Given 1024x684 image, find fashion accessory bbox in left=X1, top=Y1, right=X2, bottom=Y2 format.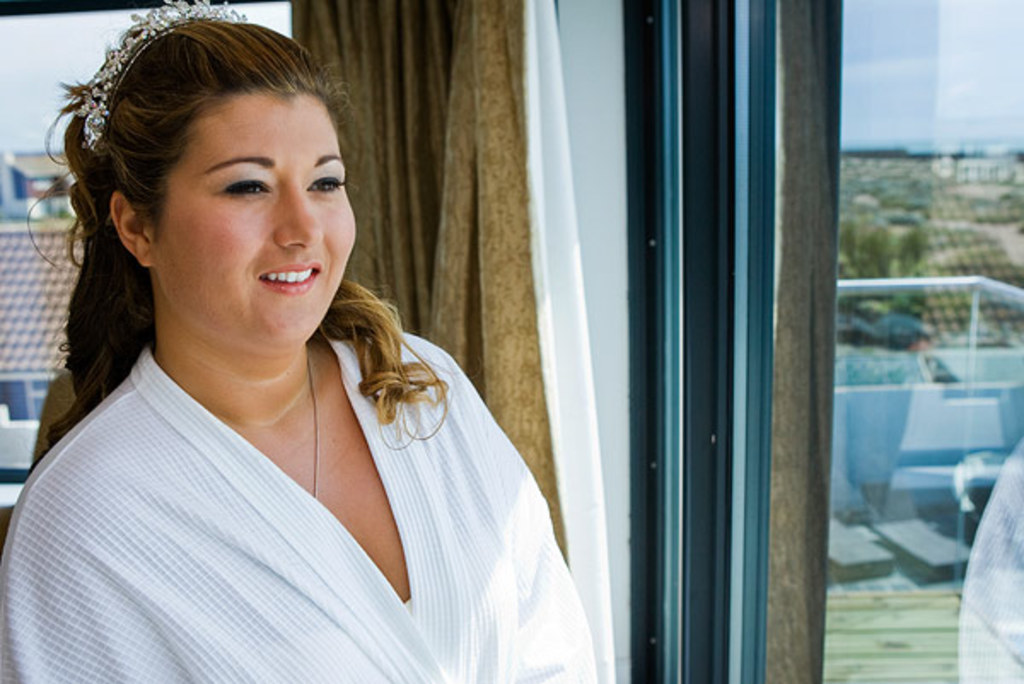
left=302, top=336, right=317, bottom=500.
